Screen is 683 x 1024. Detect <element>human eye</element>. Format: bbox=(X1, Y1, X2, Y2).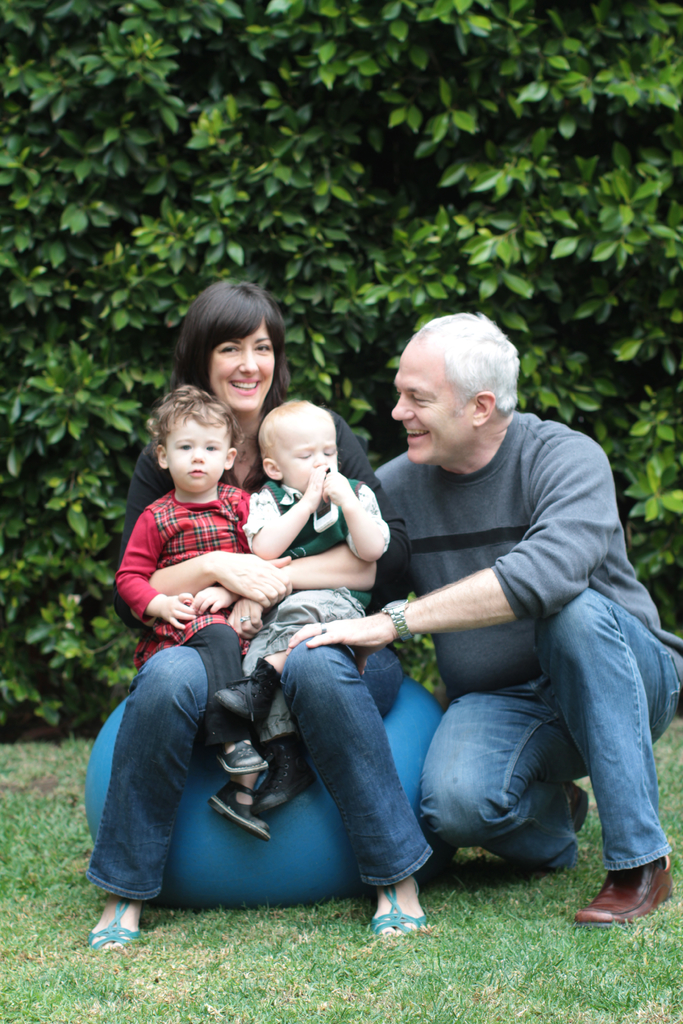
bbox=(204, 442, 218, 452).
